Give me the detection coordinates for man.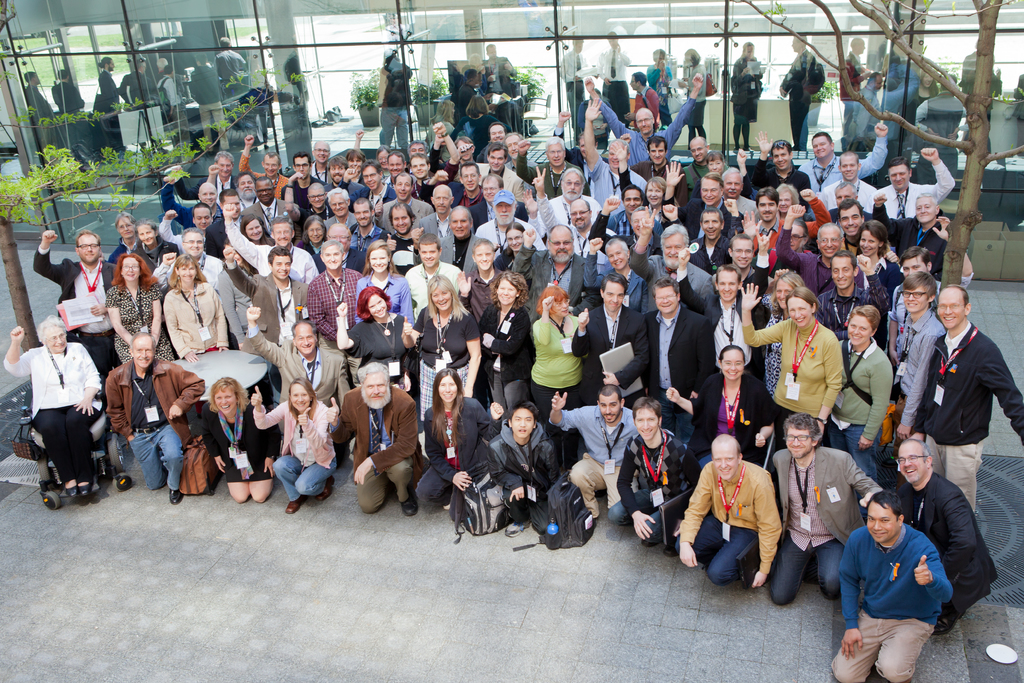
locate(157, 204, 215, 256).
